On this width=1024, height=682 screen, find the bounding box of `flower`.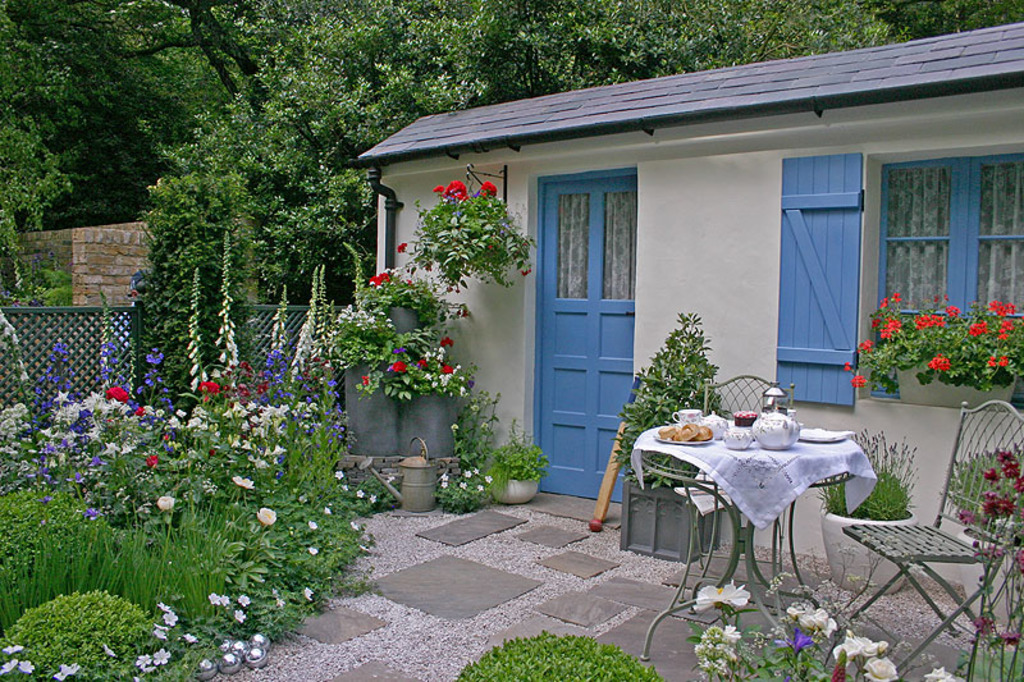
Bounding box: bbox=(255, 505, 278, 527).
